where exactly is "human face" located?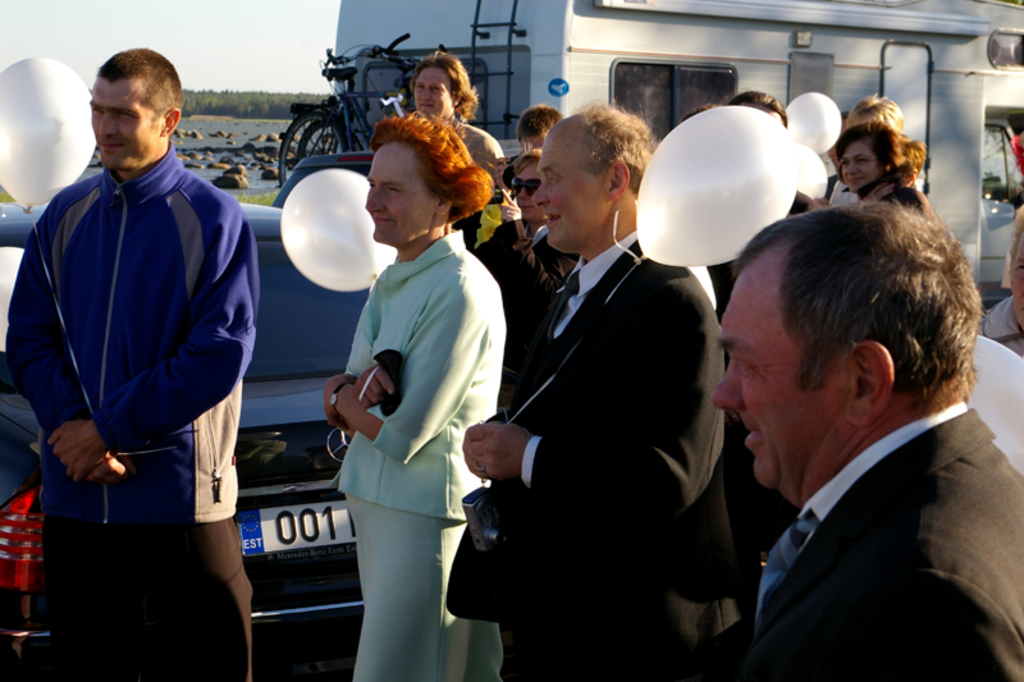
Its bounding box is (538,125,603,250).
